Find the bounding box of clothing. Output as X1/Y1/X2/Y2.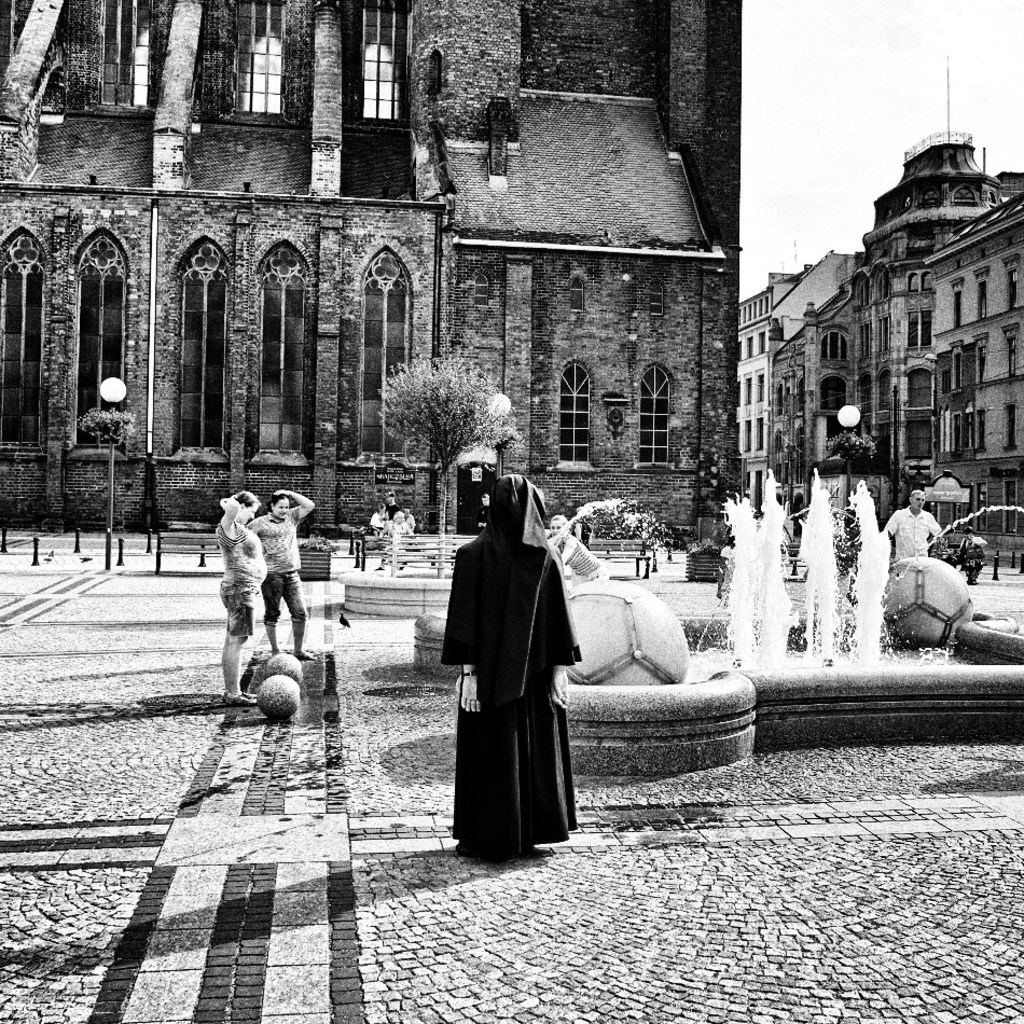
223/523/266/632.
